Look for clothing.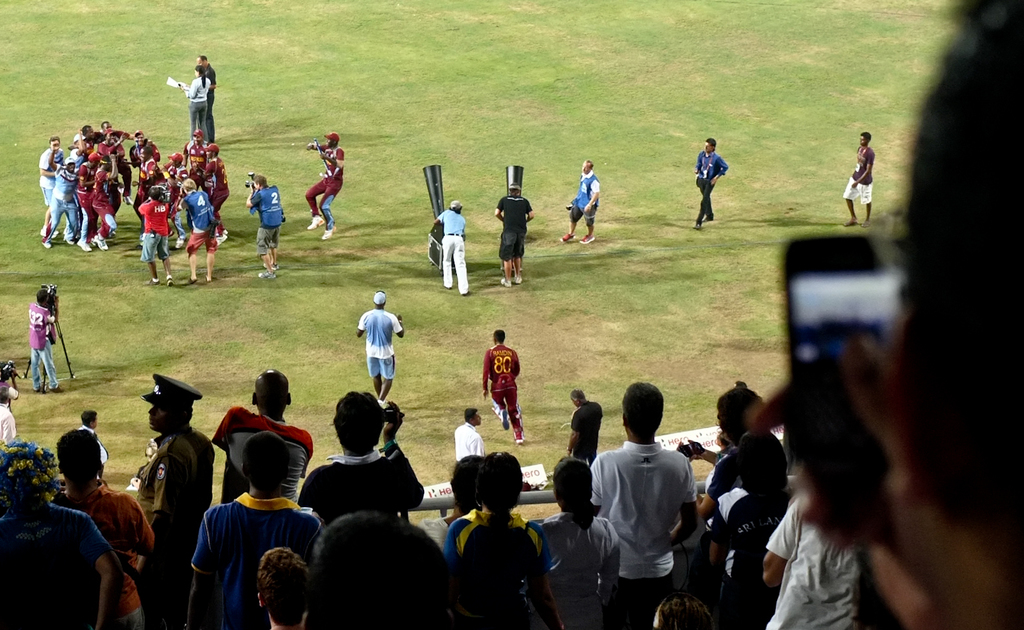
Found: 698 423 792 627.
